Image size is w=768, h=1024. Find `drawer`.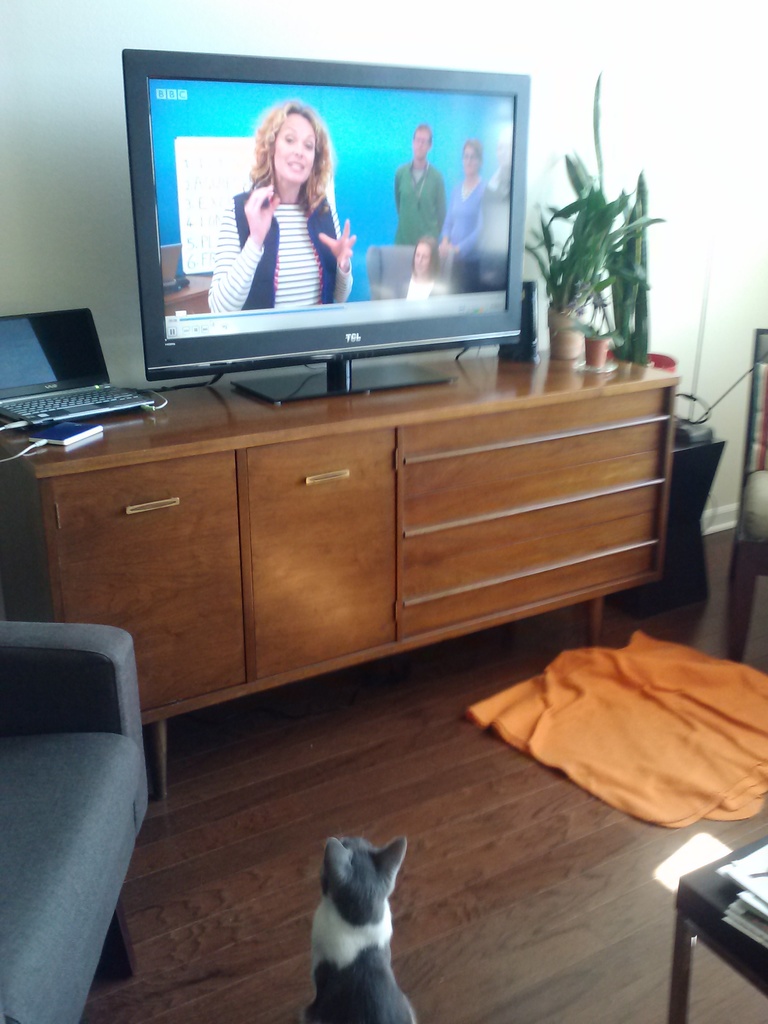
[401,388,666,498].
